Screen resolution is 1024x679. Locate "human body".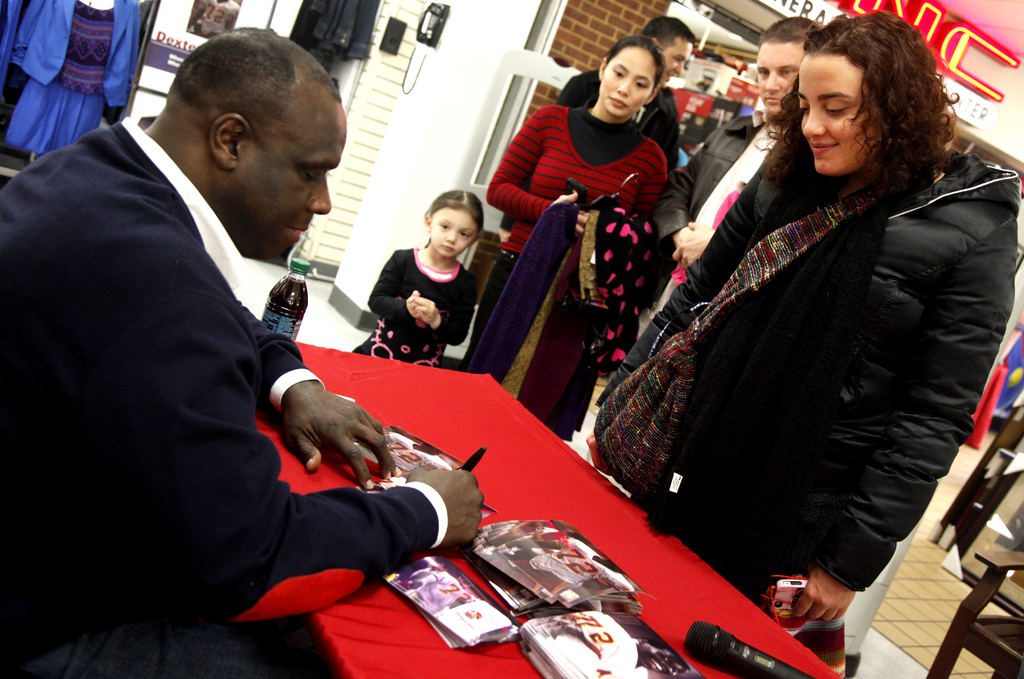
<bbox>479, 106, 664, 438</bbox>.
